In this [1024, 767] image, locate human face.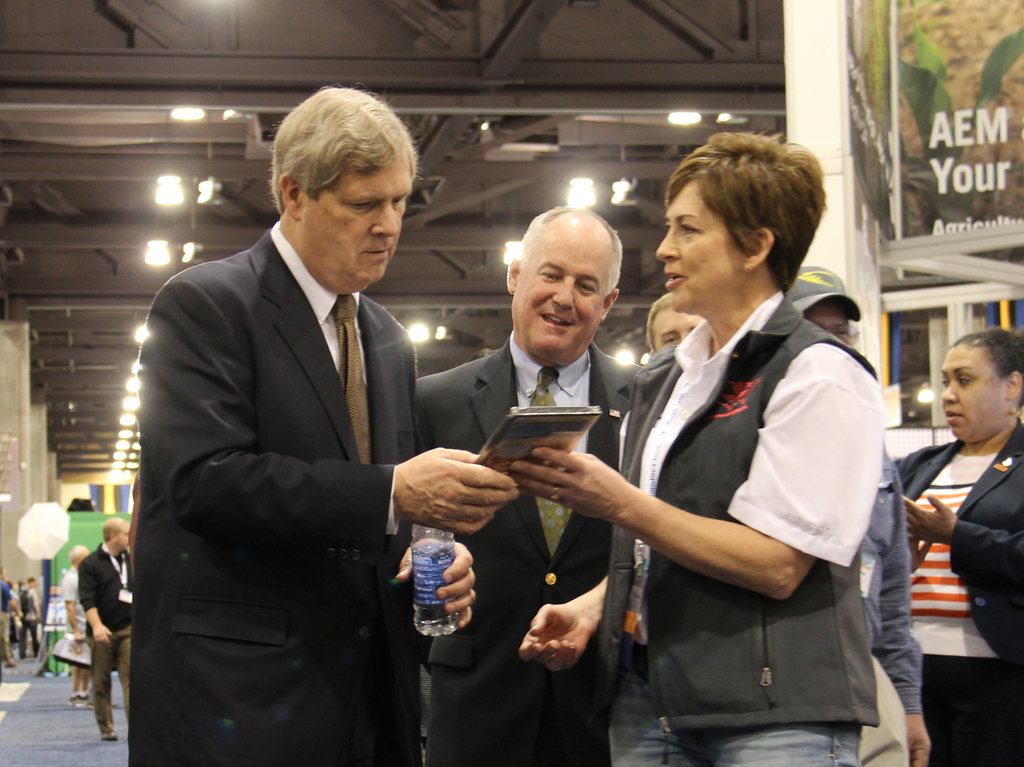
Bounding box: 803:297:857:349.
